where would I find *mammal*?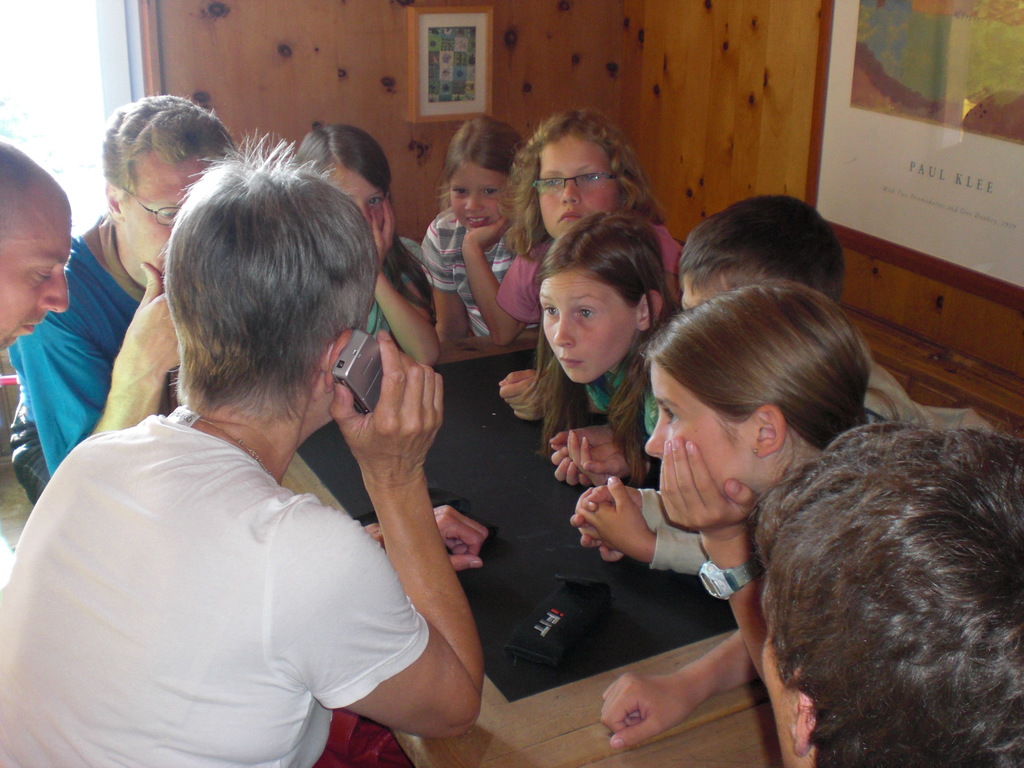
At left=596, top=276, right=874, bottom=749.
